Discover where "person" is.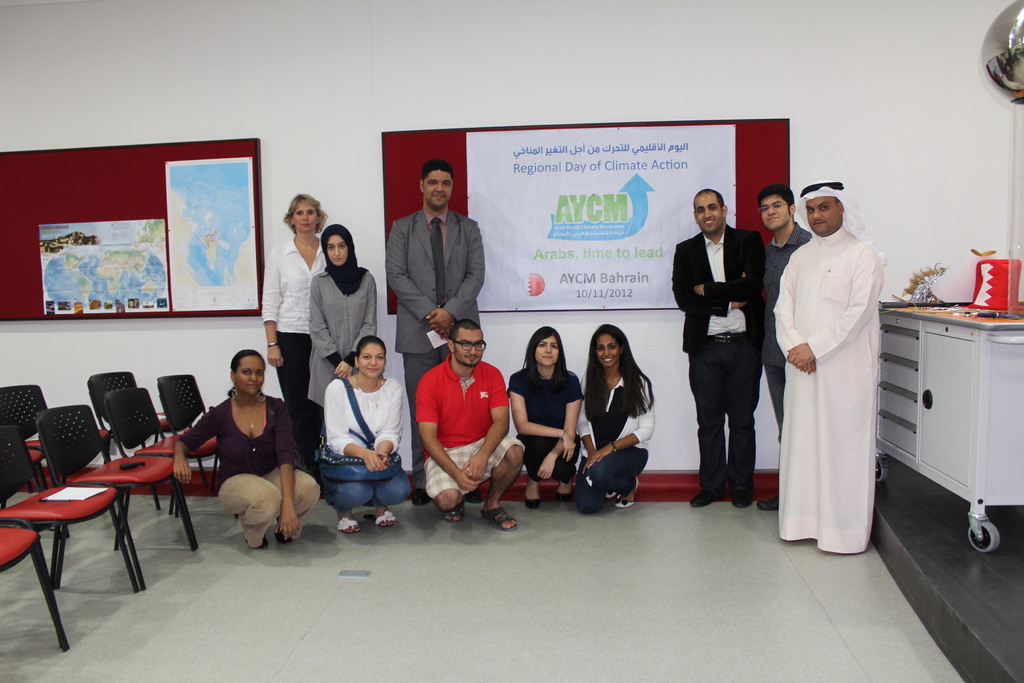
Discovered at {"left": 504, "top": 328, "right": 588, "bottom": 513}.
